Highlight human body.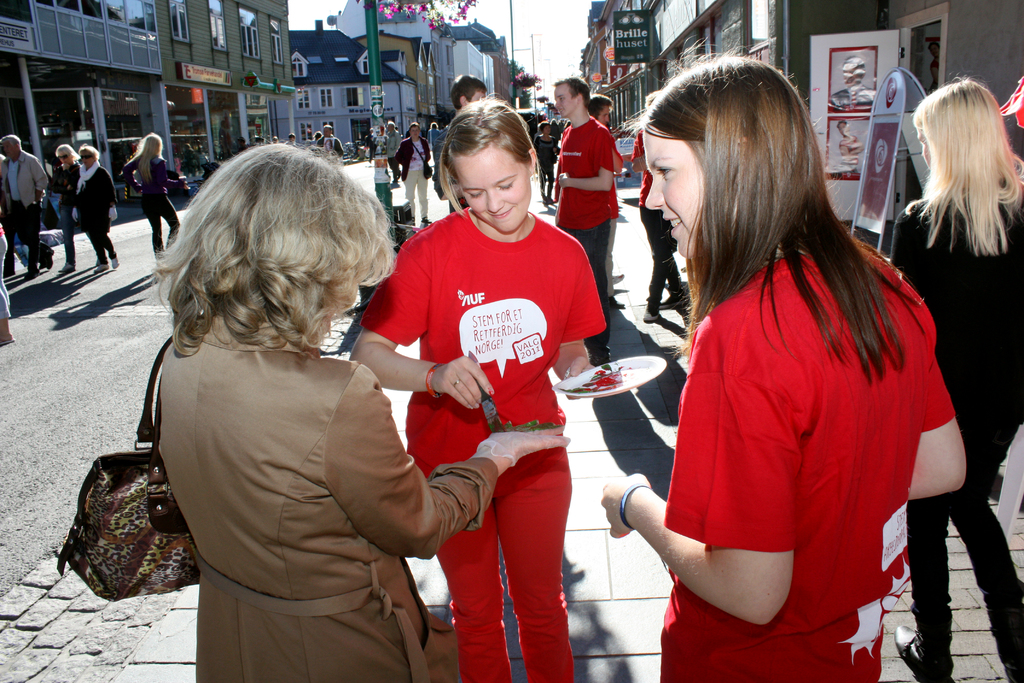
Highlighted region: crop(158, 306, 568, 682).
